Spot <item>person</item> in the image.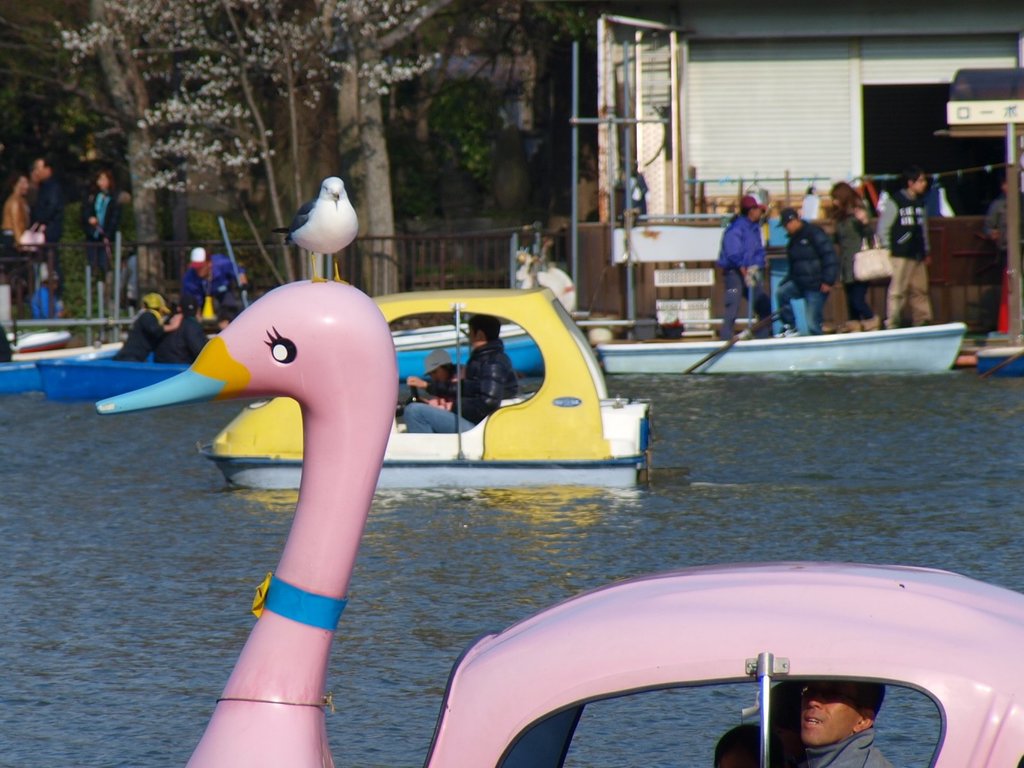
<item>person</item> found at [left=406, top=315, right=518, bottom=429].
